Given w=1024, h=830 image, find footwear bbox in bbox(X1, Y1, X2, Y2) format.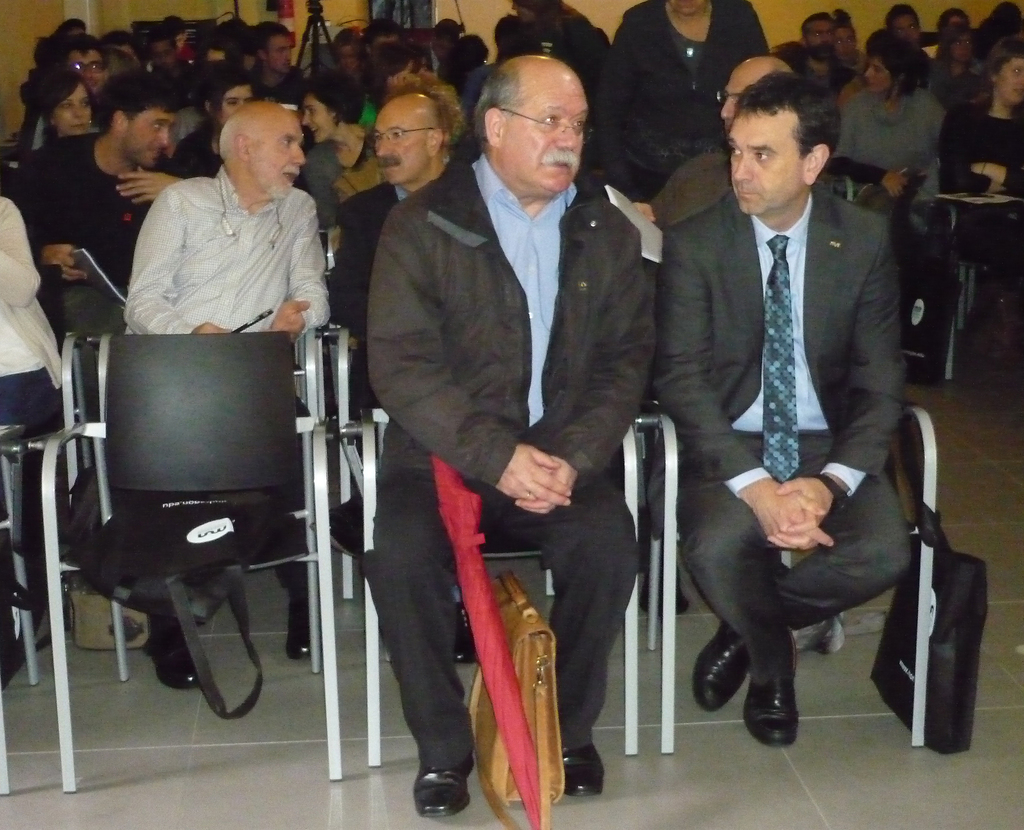
bbox(453, 605, 475, 661).
